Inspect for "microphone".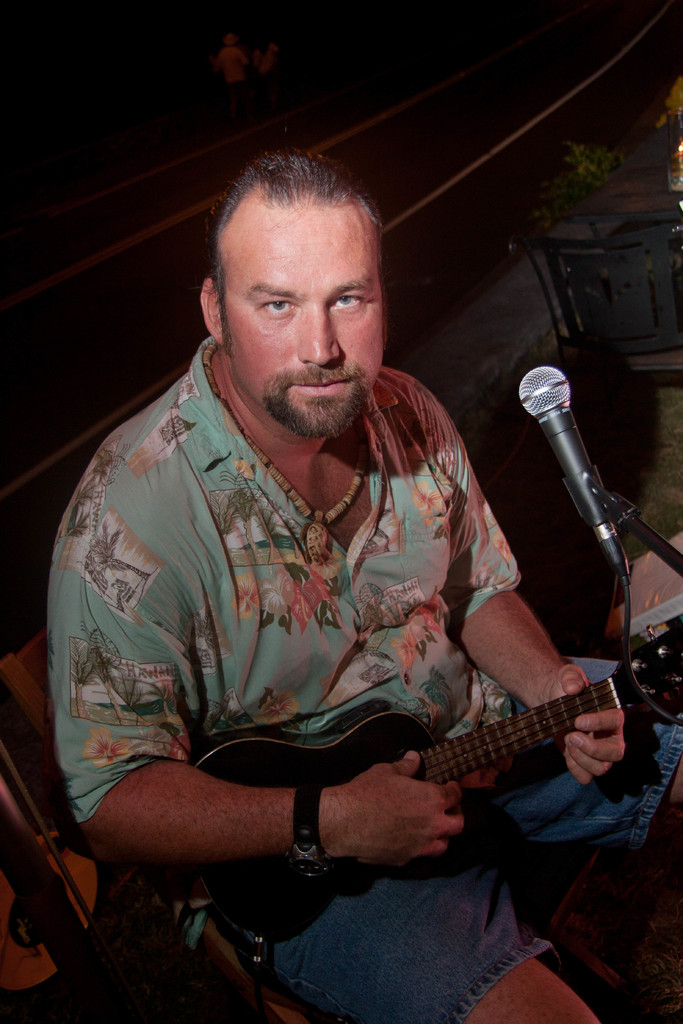
Inspection: <bbox>518, 362, 630, 563</bbox>.
